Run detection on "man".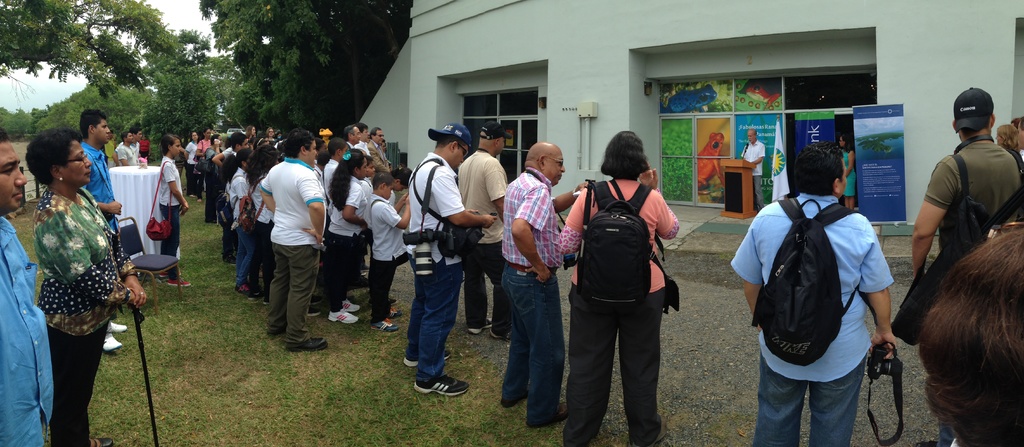
Result: 737 130 764 215.
